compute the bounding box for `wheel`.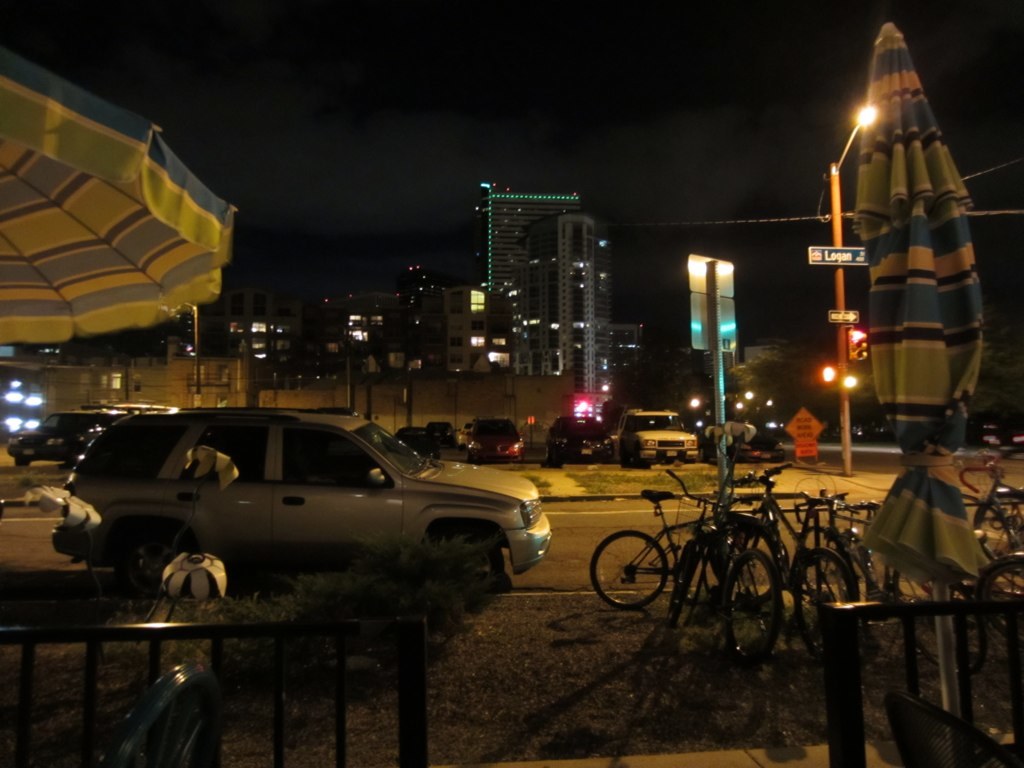
select_region(95, 657, 219, 767).
